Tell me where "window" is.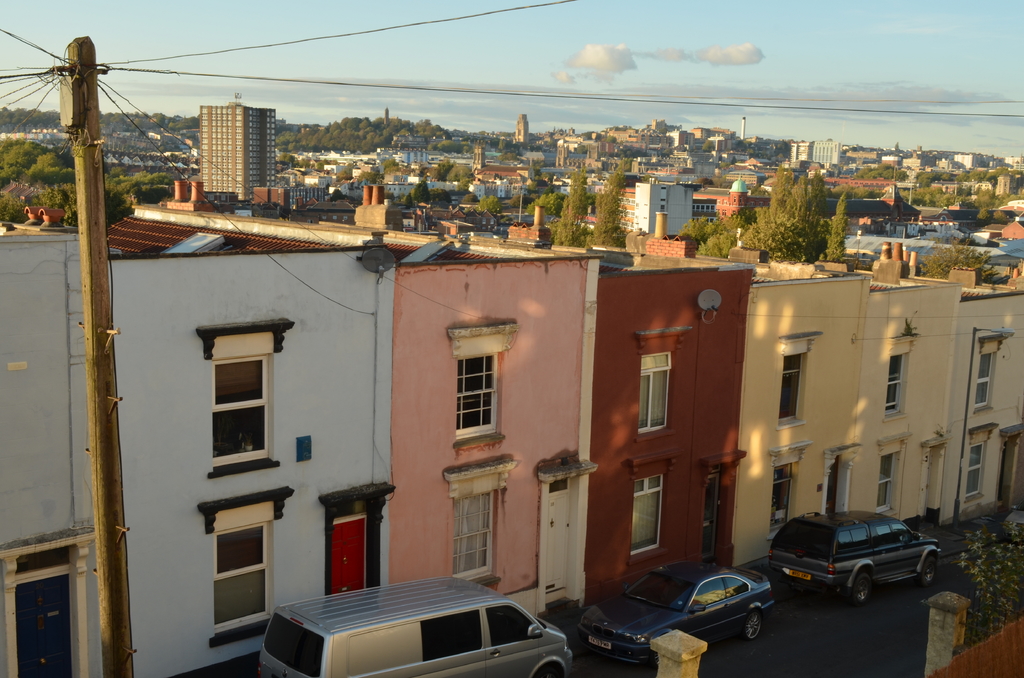
"window" is at x1=774 y1=333 x2=820 y2=432.
